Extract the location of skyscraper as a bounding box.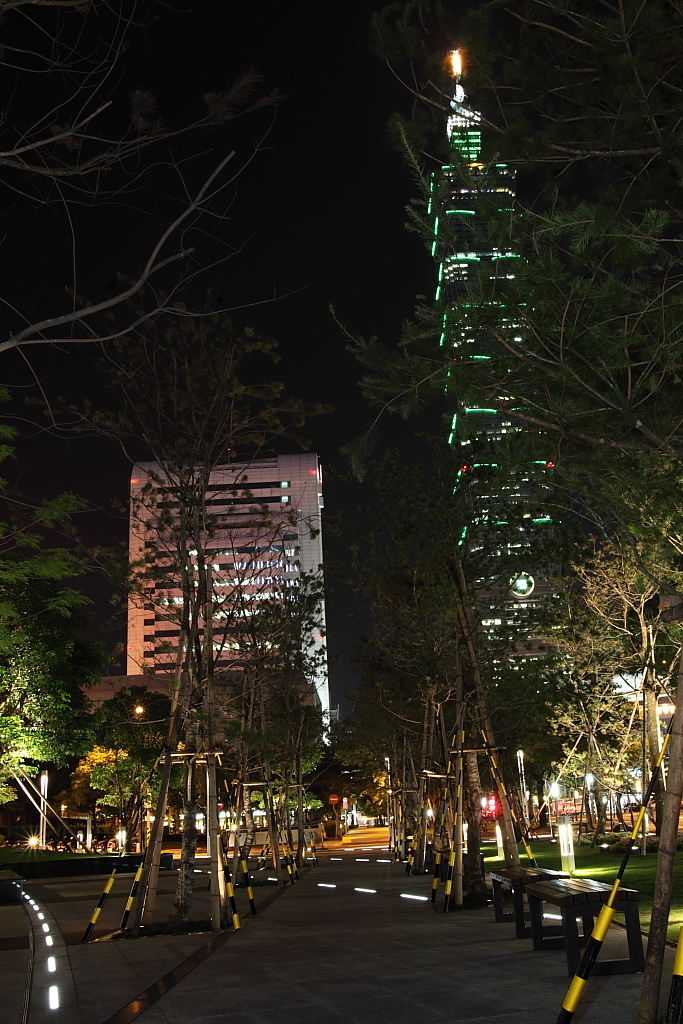
BBox(130, 455, 332, 752).
